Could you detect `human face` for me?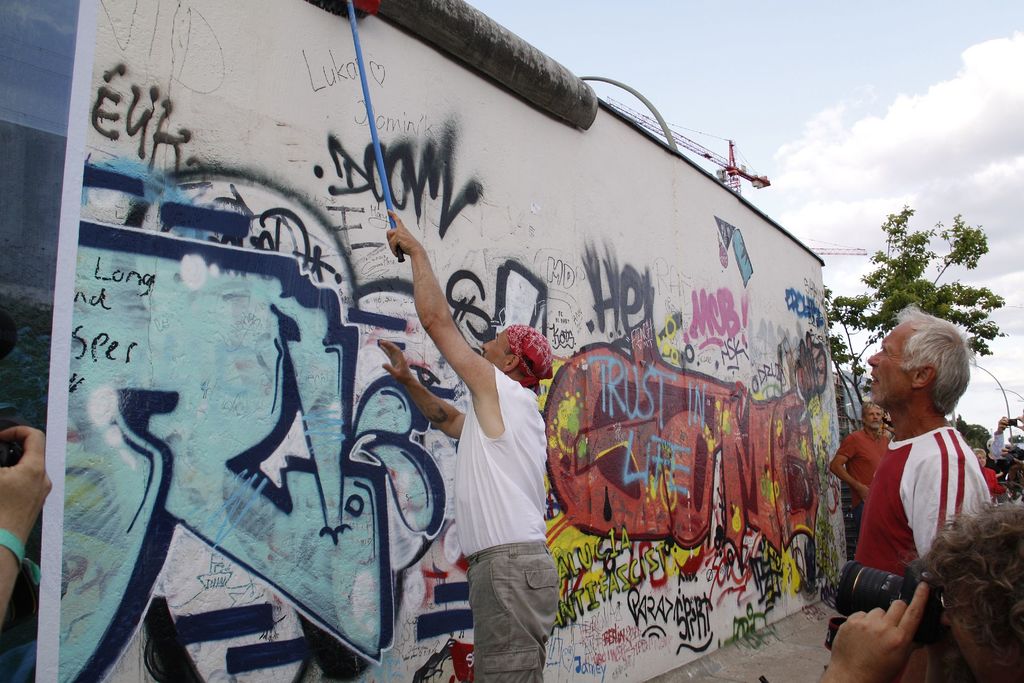
Detection result: (x1=869, y1=319, x2=919, y2=406).
